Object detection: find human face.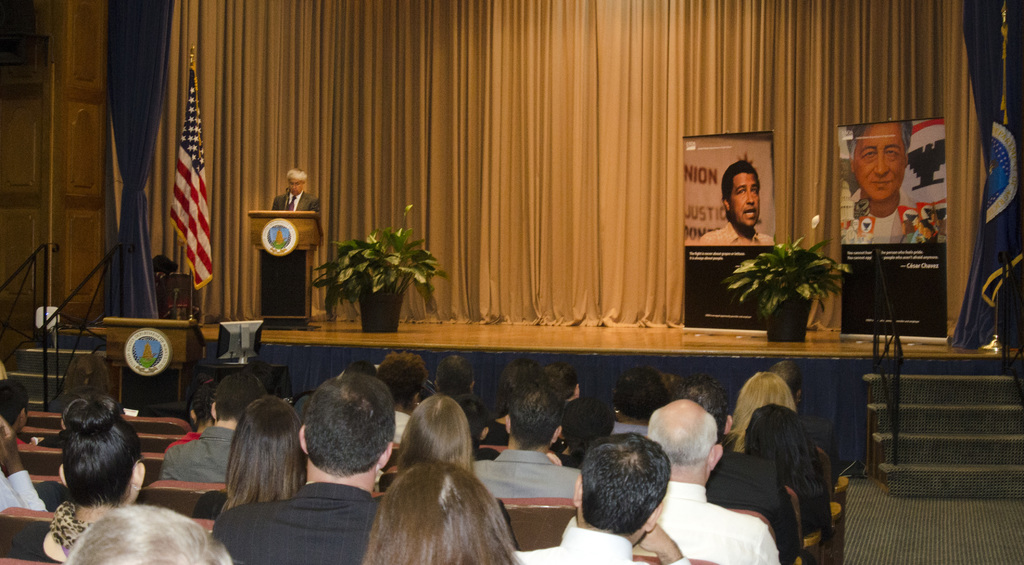
bbox=[852, 124, 908, 202].
